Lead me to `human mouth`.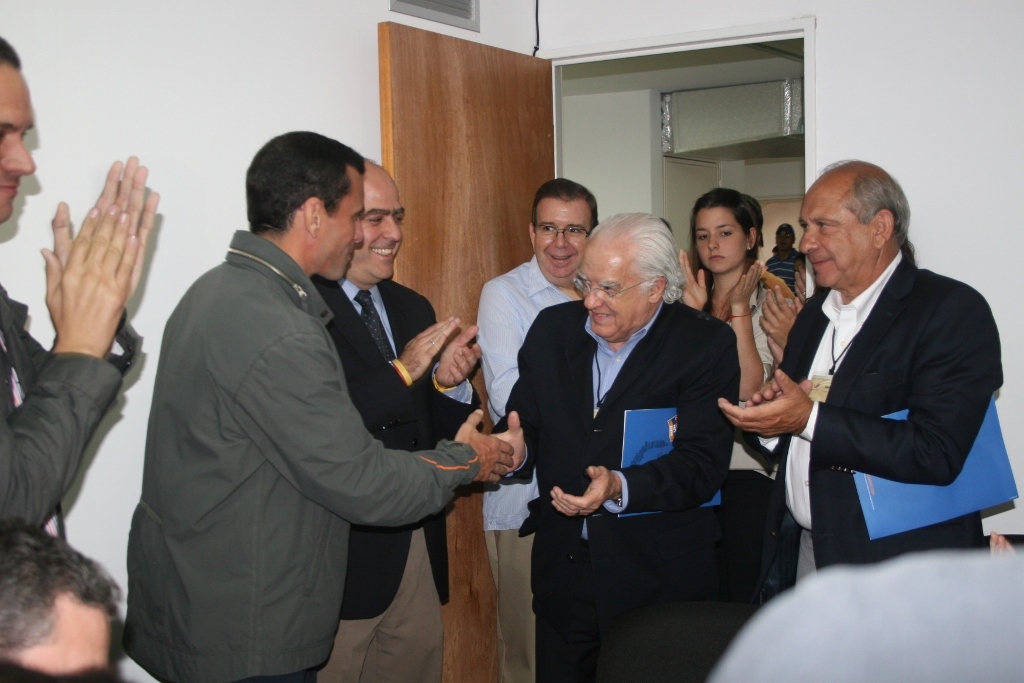
Lead to <bbox>547, 251, 577, 262</bbox>.
